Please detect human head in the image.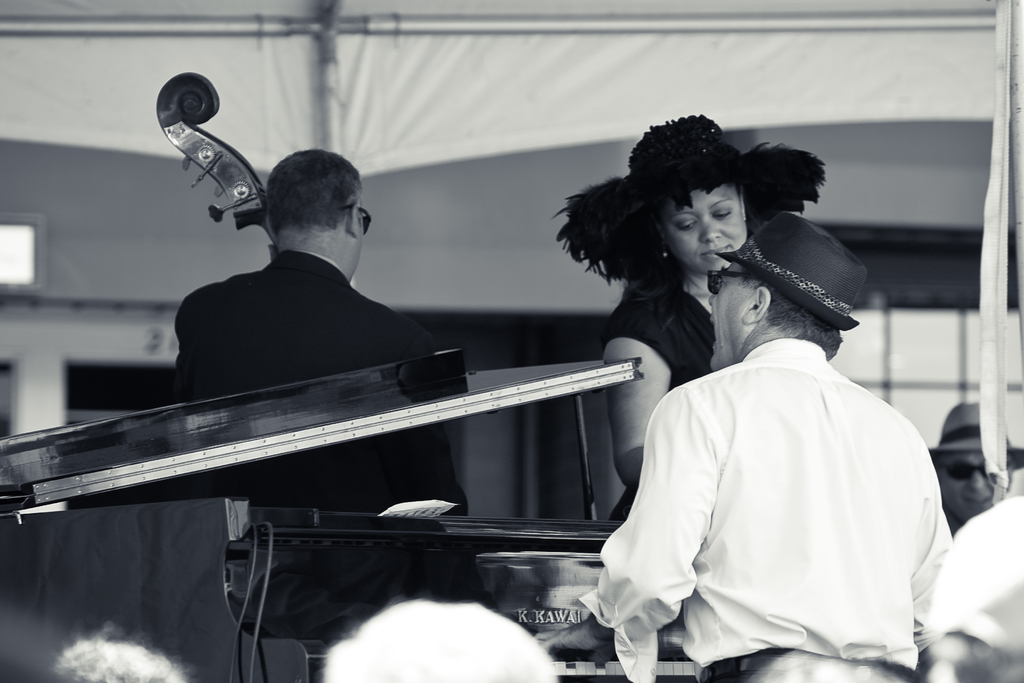
bbox=[626, 111, 751, 276].
